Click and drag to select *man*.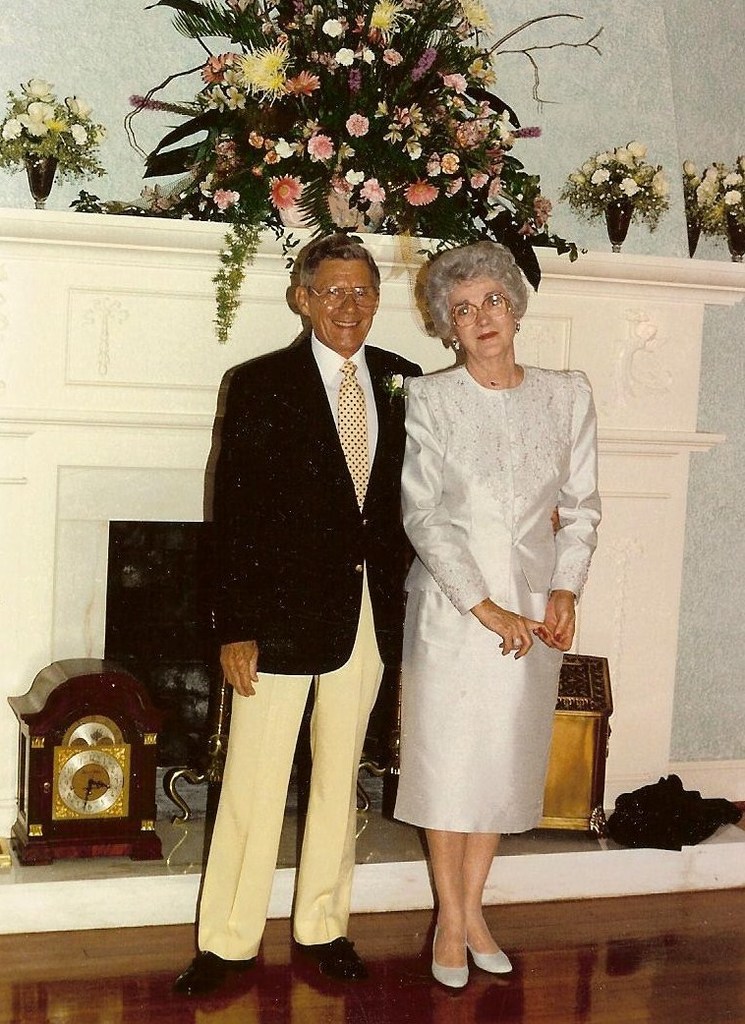
Selection: {"x1": 172, "y1": 234, "x2": 428, "y2": 994}.
